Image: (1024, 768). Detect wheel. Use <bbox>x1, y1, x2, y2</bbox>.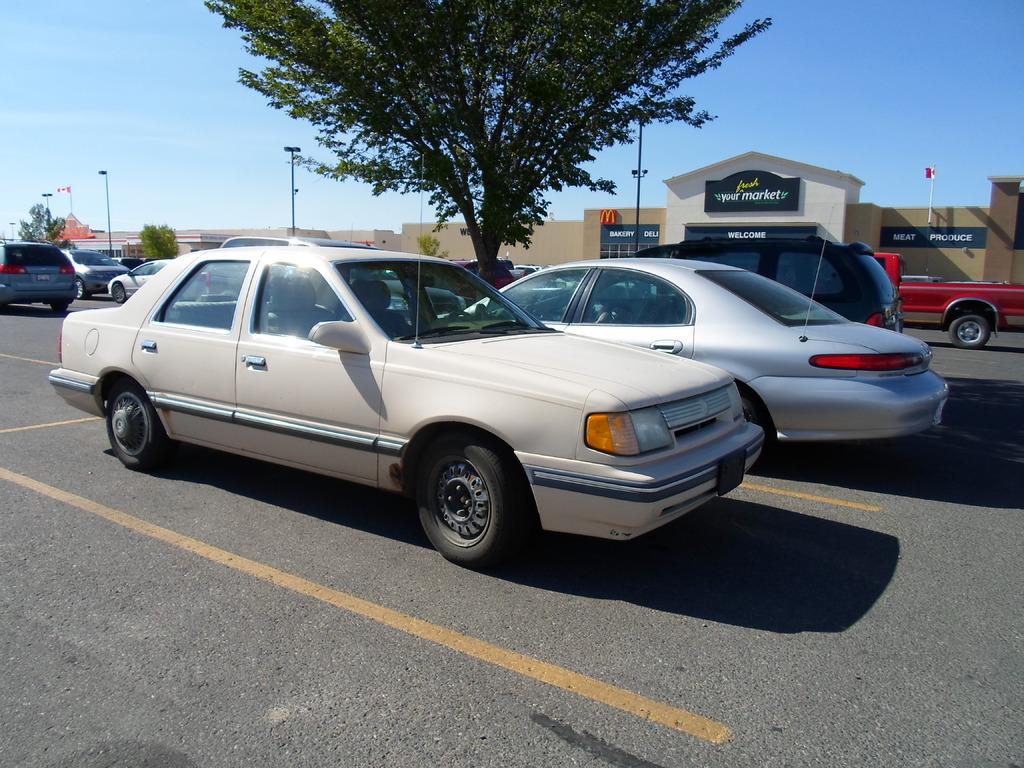
<bbox>740, 383, 788, 470</bbox>.
